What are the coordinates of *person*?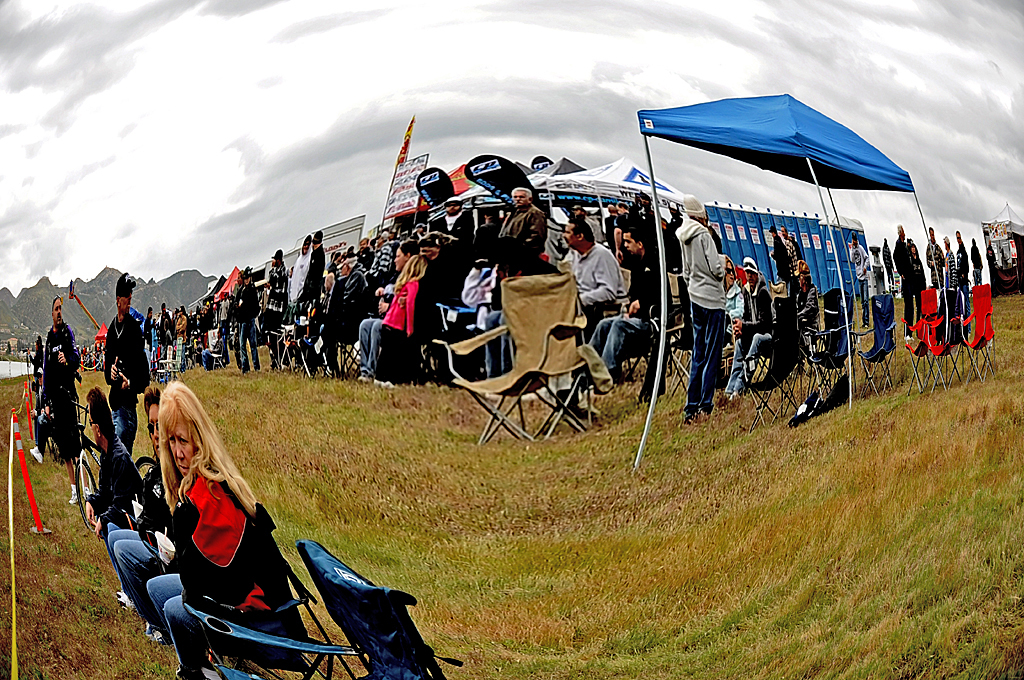
<bbox>892, 224, 922, 329</bbox>.
